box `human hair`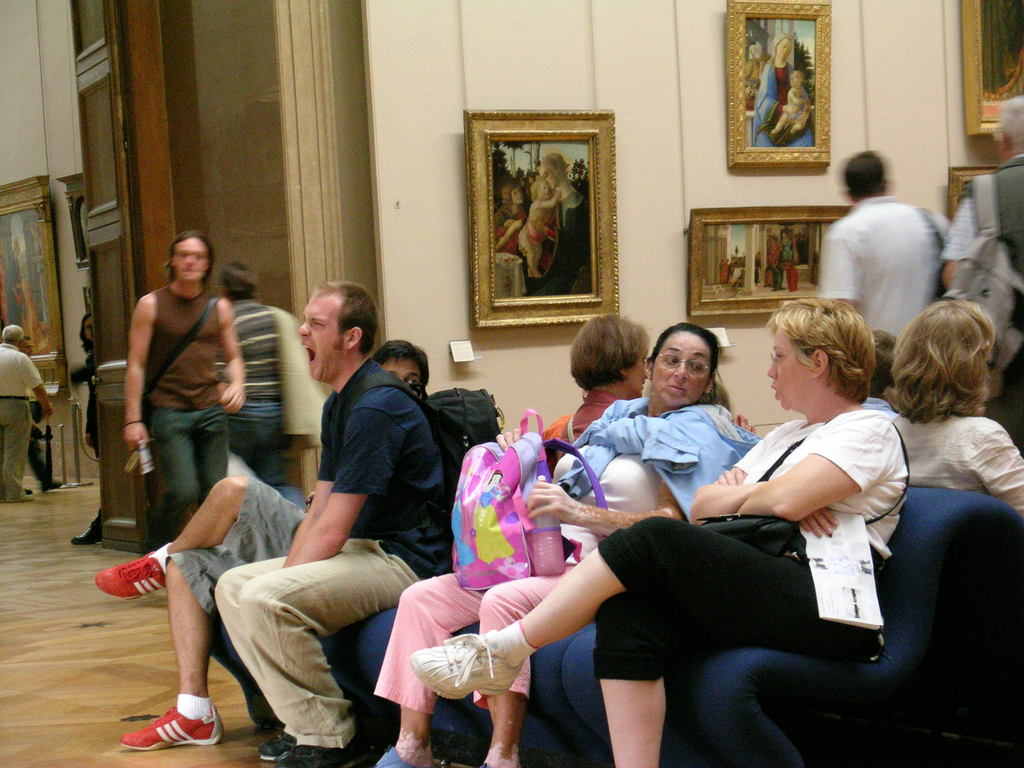
locate(219, 259, 257, 306)
